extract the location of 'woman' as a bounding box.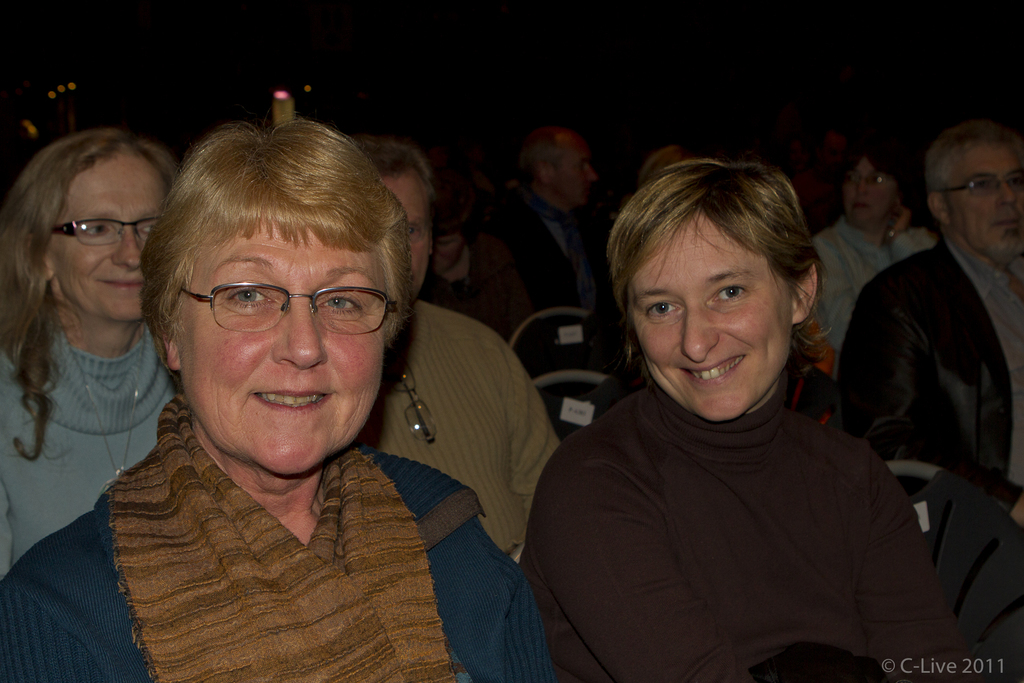
region(1, 124, 566, 682).
